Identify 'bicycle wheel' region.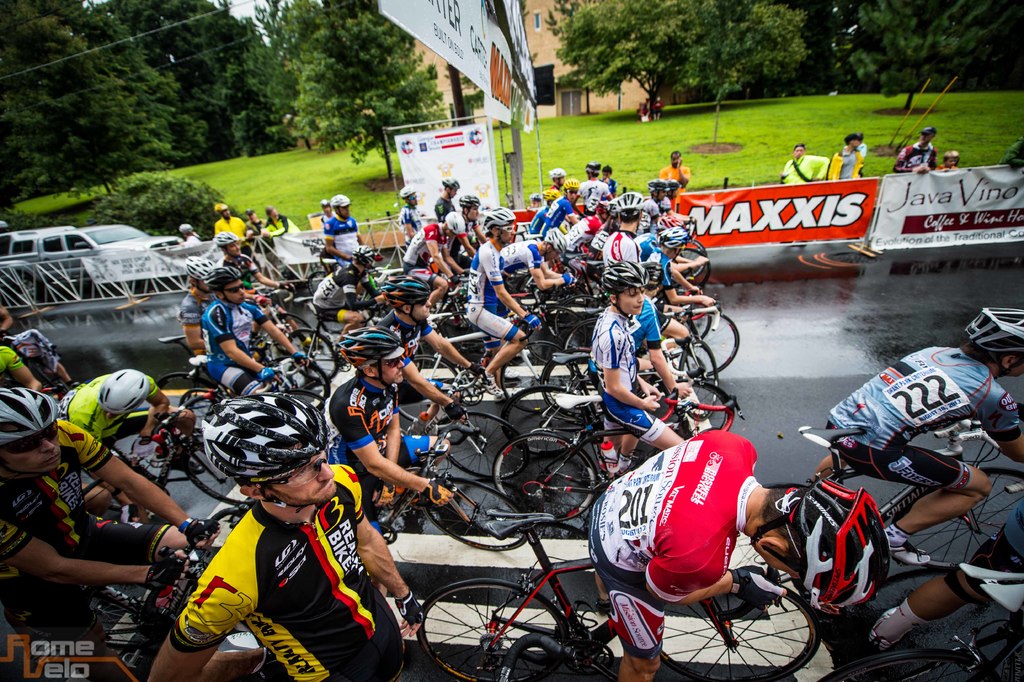
Region: {"left": 730, "top": 479, "right": 835, "bottom": 588}.
